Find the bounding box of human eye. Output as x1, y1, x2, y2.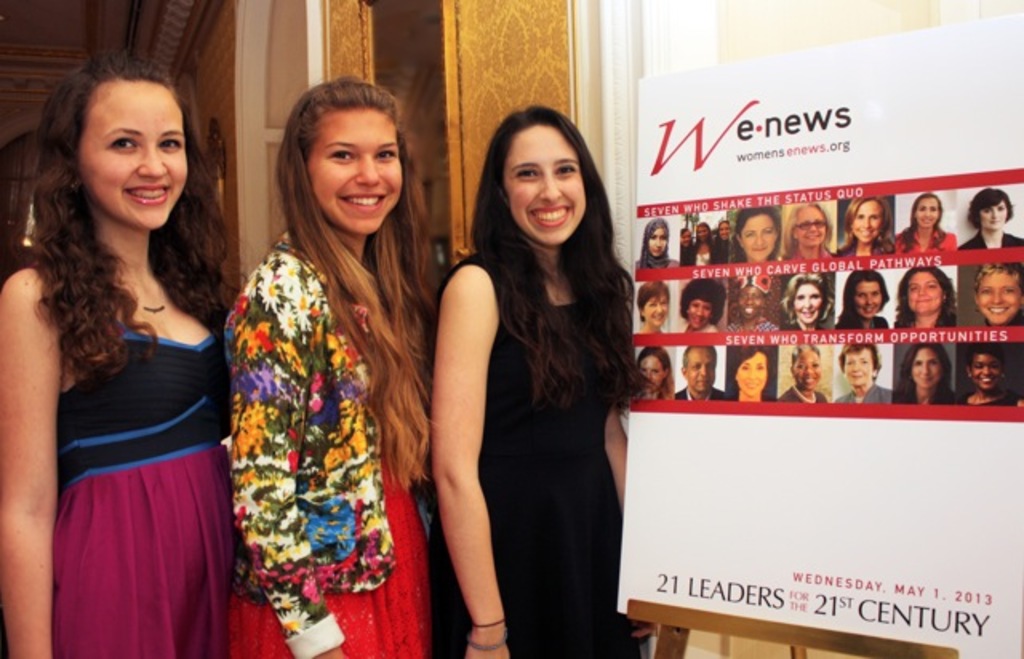
512, 170, 541, 182.
